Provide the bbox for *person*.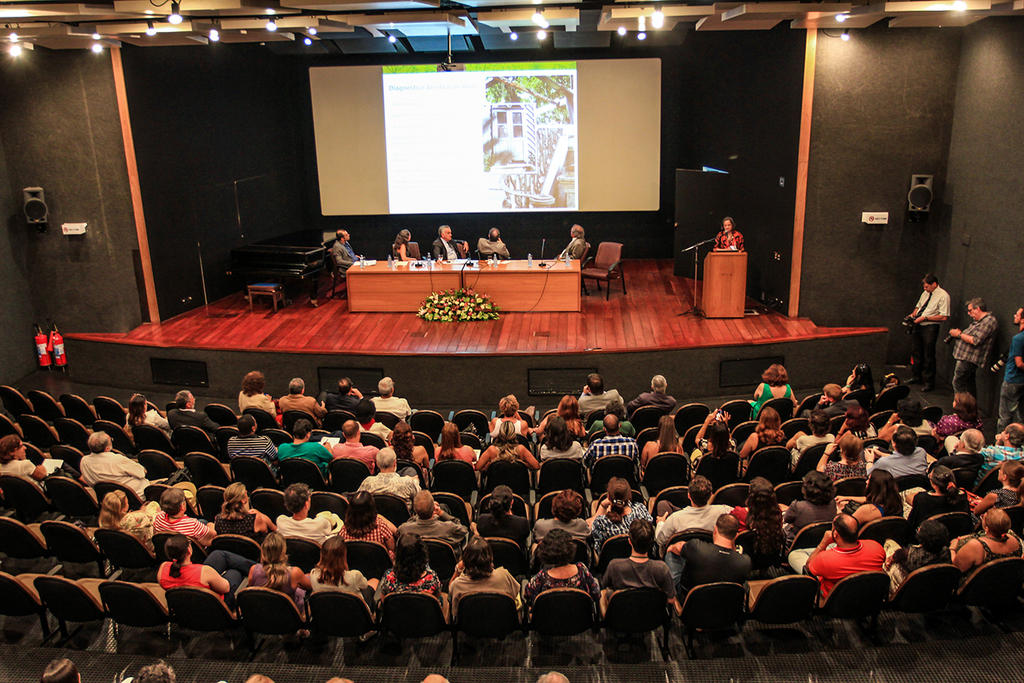
BBox(303, 535, 377, 614).
